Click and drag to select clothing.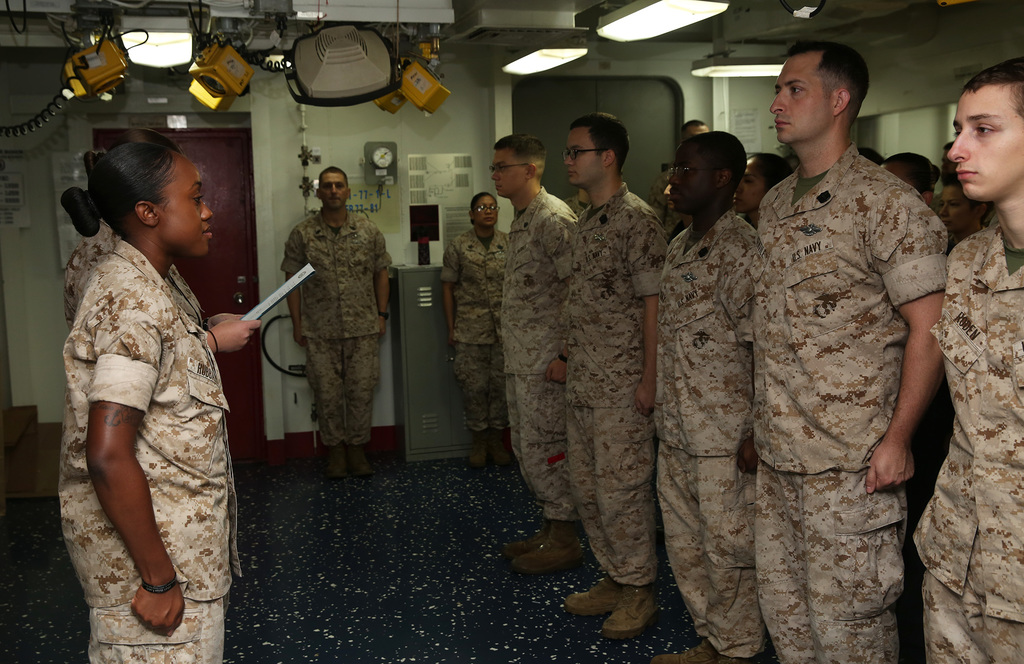
Selection: 728:87:950:565.
